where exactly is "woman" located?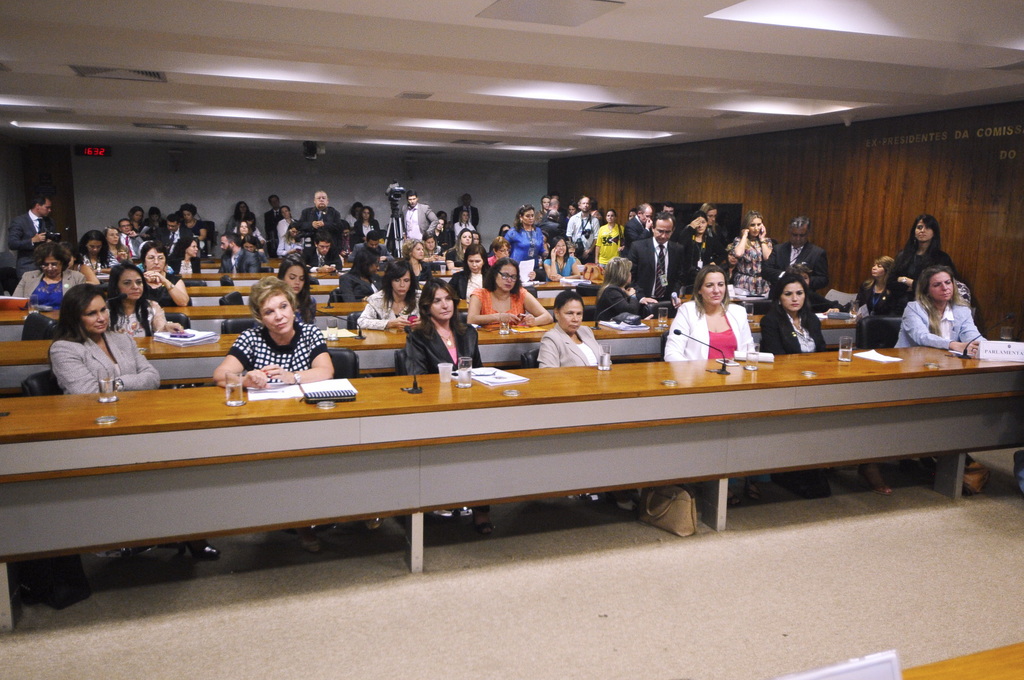
Its bounding box is detection(401, 276, 495, 535).
